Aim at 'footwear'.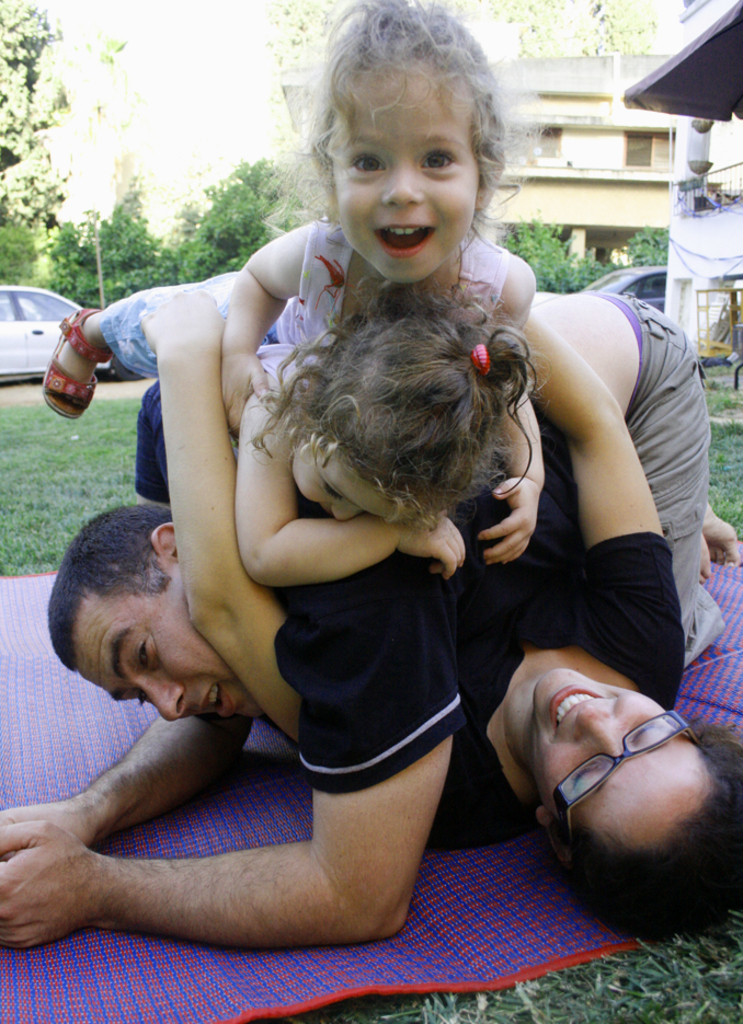
Aimed at (30, 297, 98, 410).
